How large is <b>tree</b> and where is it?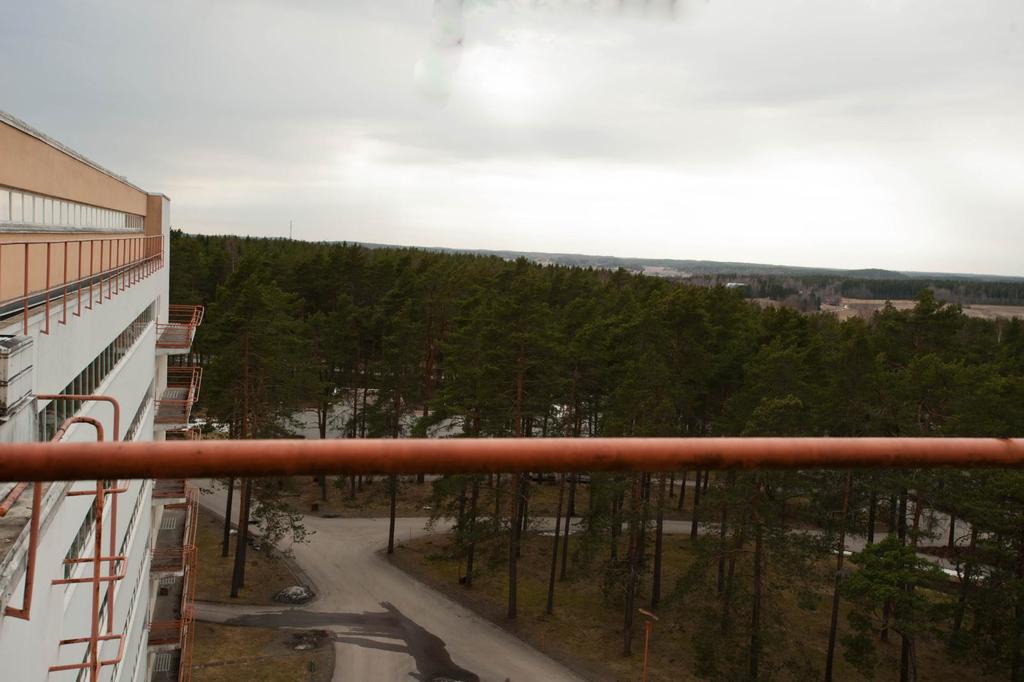
Bounding box: (834, 538, 948, 644).
